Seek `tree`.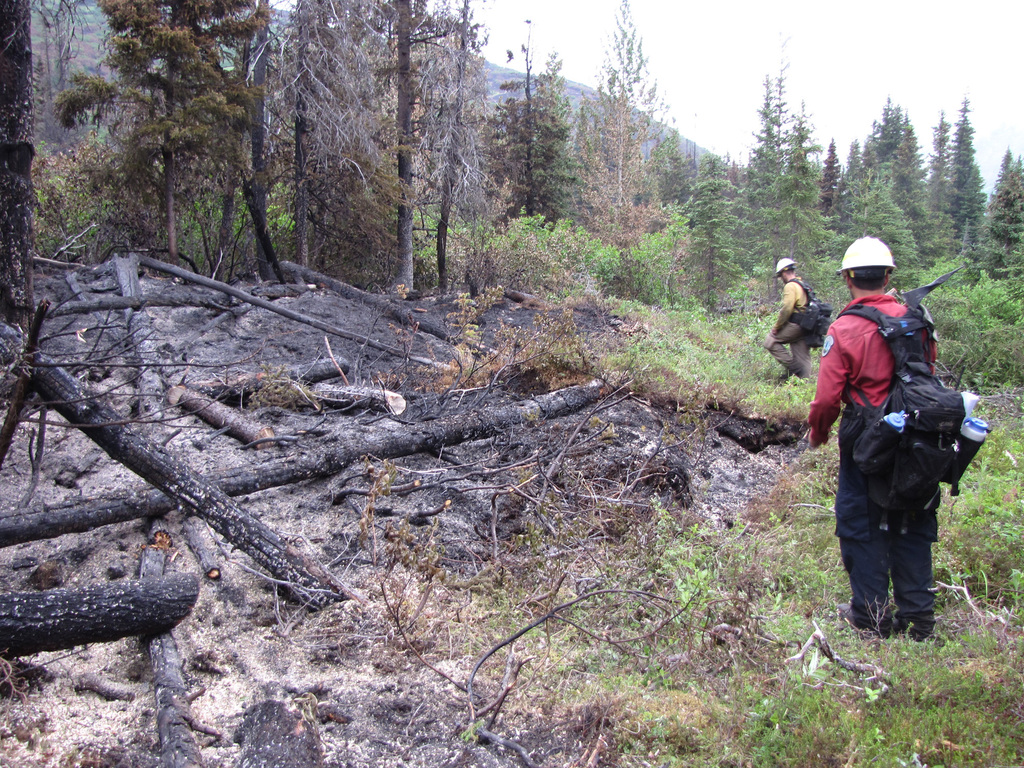
[967,154,988,246].
